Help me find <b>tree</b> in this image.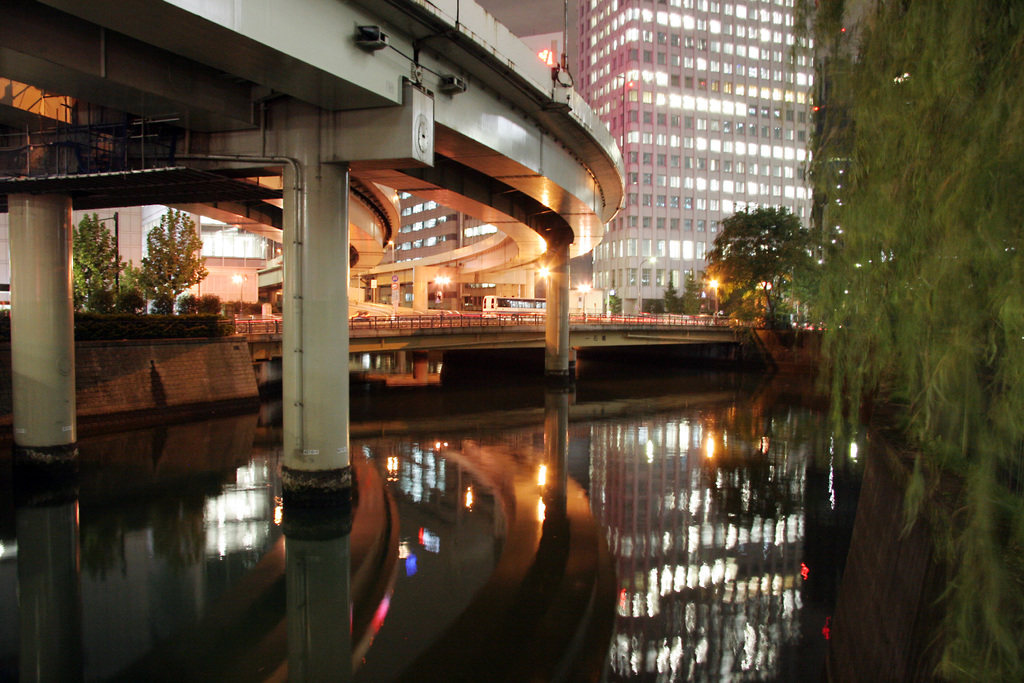
Found it: 792 0 1023 682.
